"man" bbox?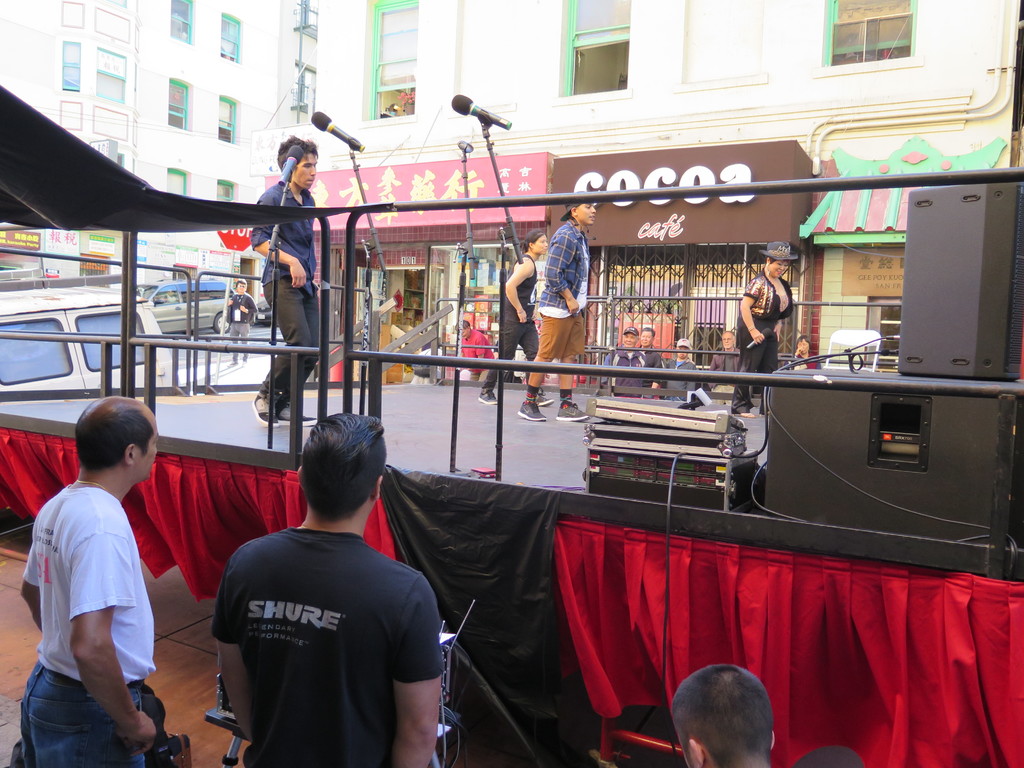
detection(720, 326, 742, 388)
